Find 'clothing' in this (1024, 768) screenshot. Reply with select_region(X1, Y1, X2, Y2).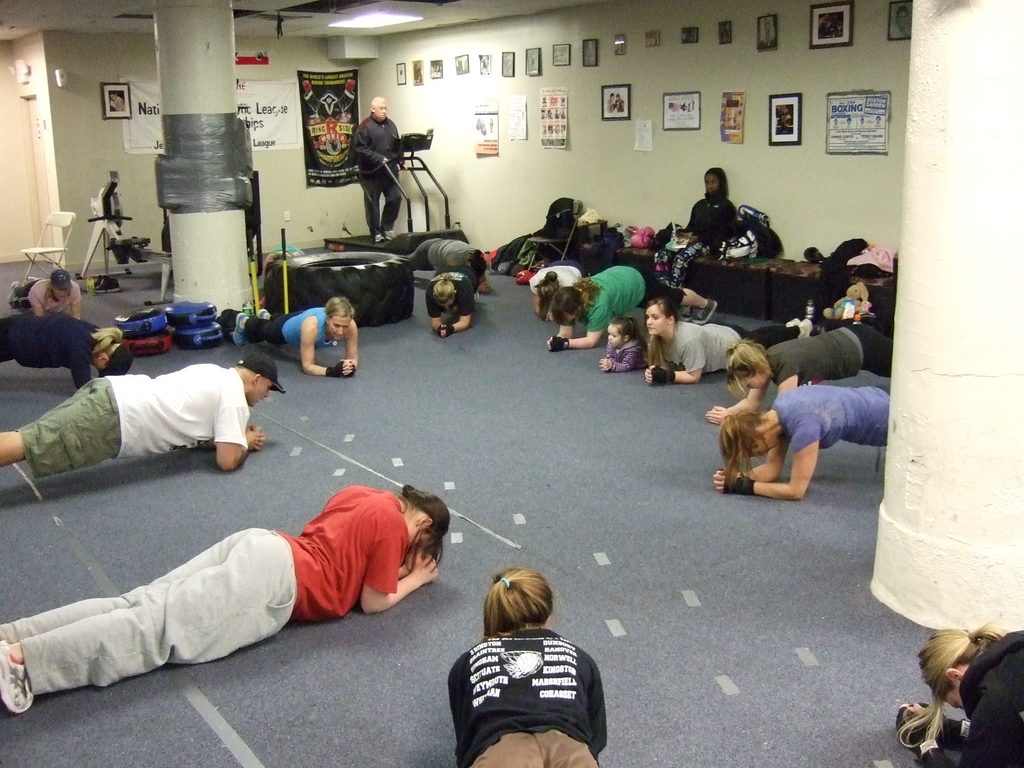
select_region(604, 339, 652, 369).
